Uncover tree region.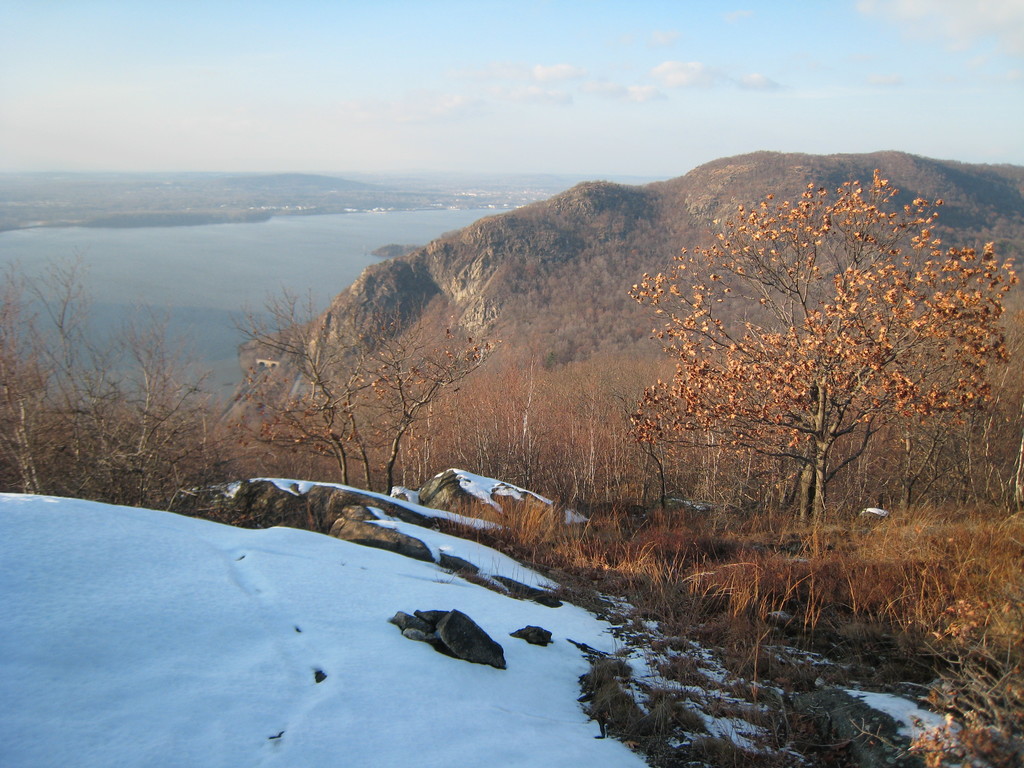
Uncovered: {"left": 625, "top": 164, "right": 1021, "bottom": 647}.
